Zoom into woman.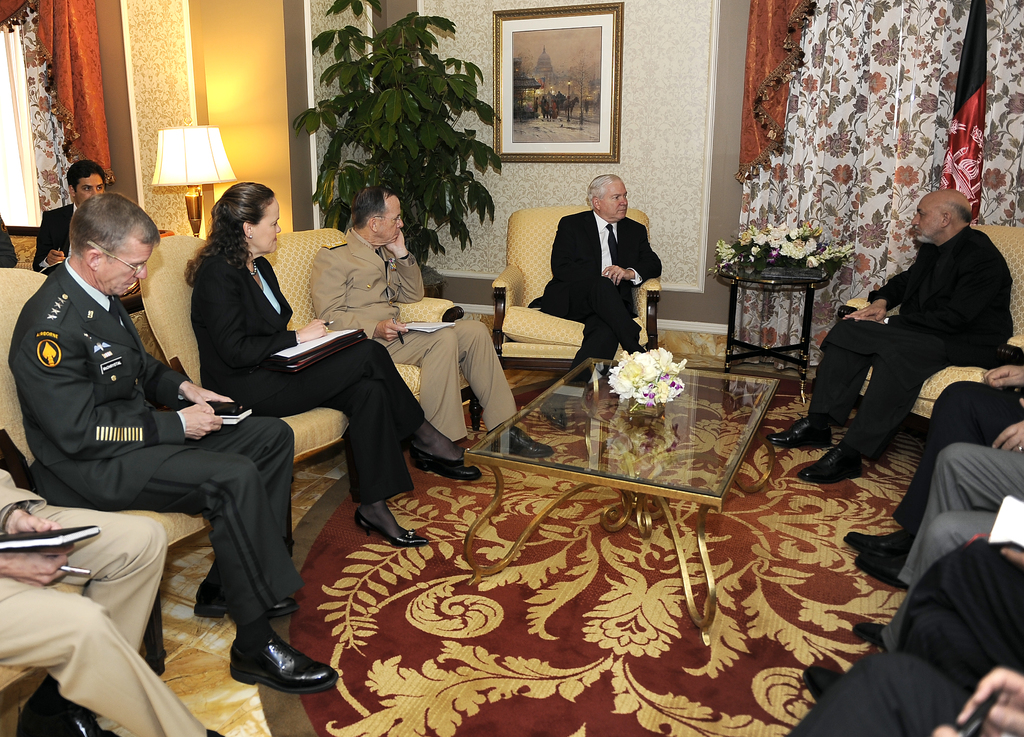
Zoom target: rect(182, 183, 484, 544).
